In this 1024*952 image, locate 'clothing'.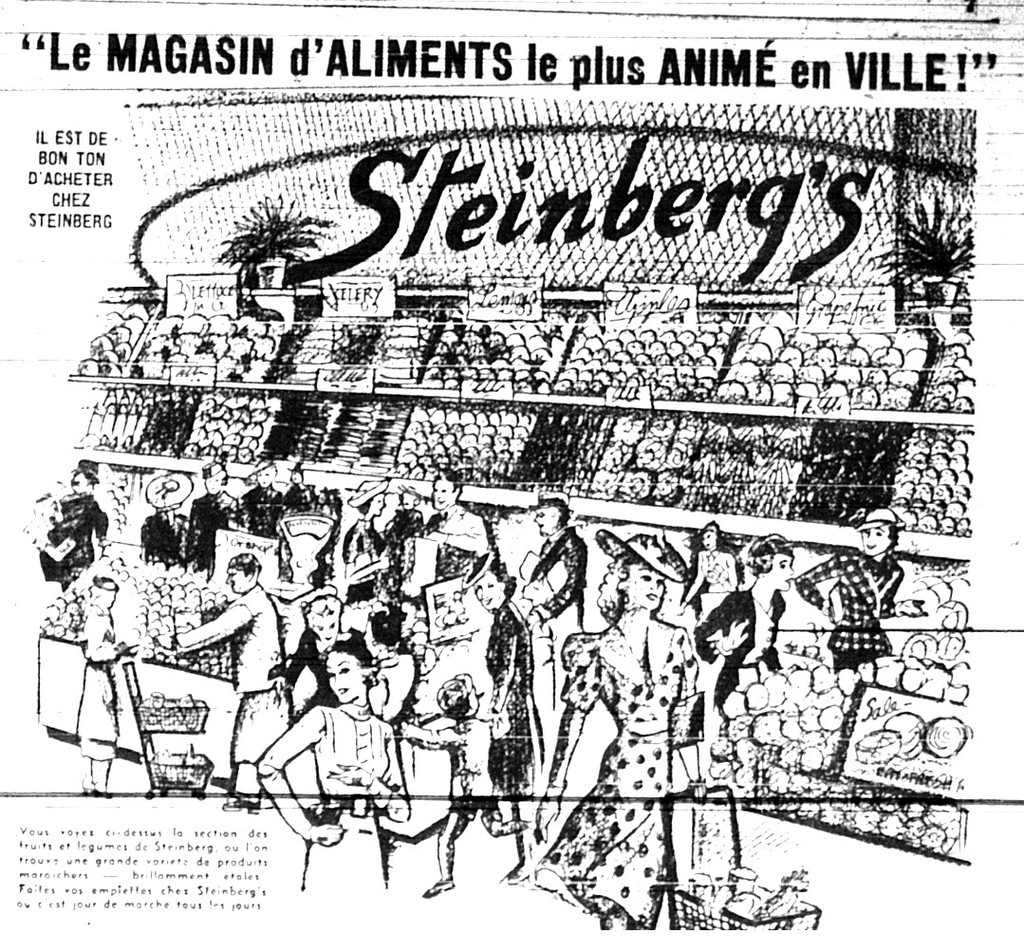
Bounding box: bbox=[410, 499, 497, 583].
